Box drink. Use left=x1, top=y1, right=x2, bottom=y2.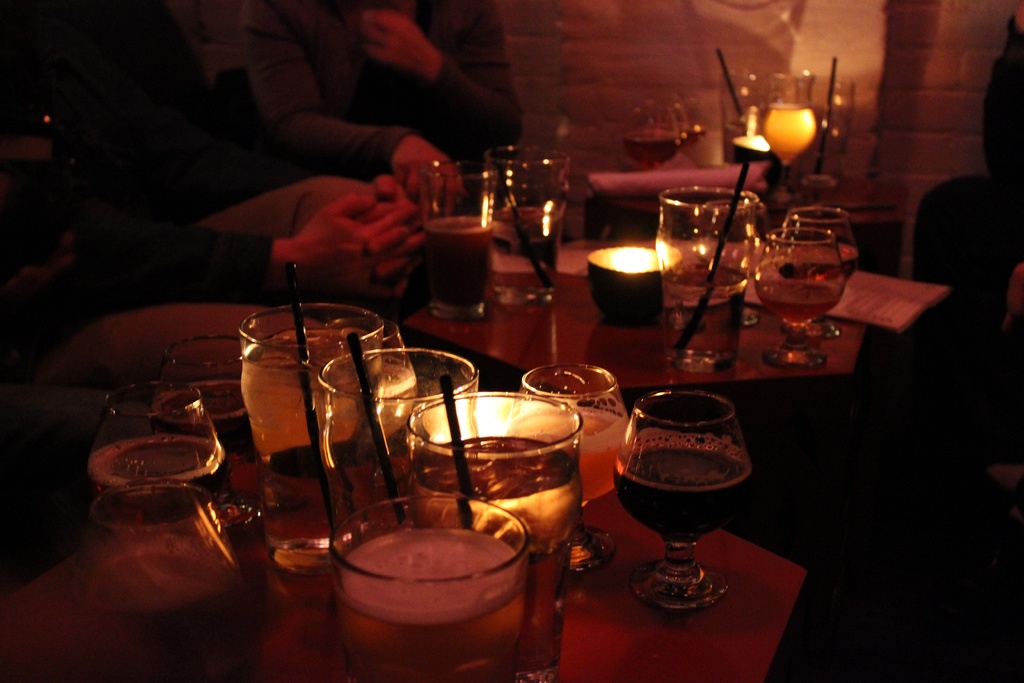
left=510, top=411, right=630, bottom=504.
